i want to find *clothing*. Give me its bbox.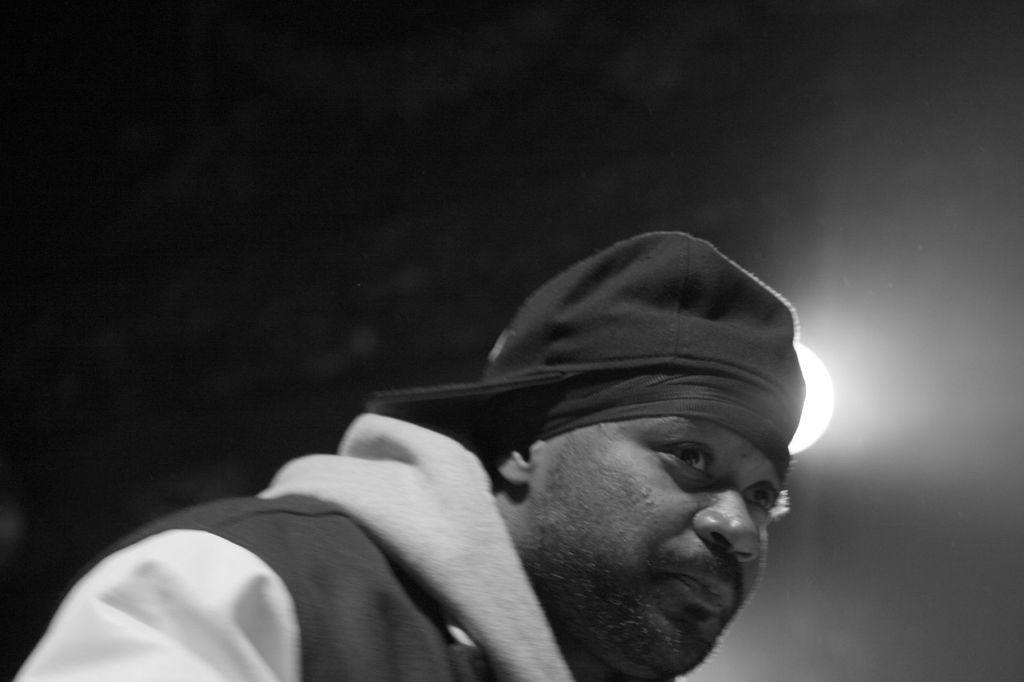
[left=165, top=223, right=865, bottom=681].
